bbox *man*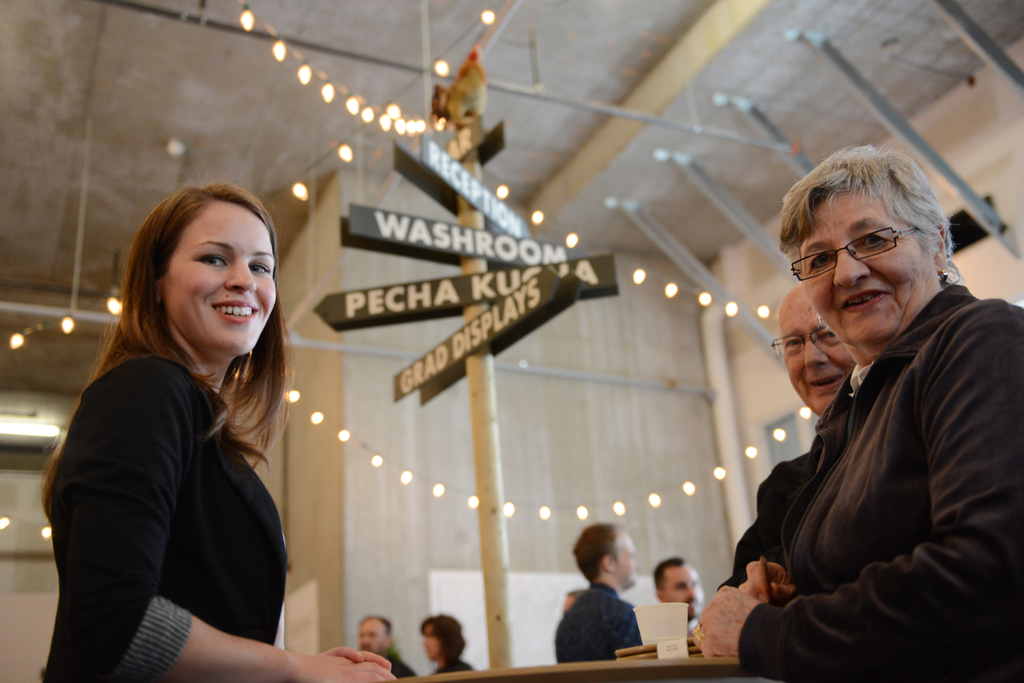
box=[650, 557, 703, 632]
